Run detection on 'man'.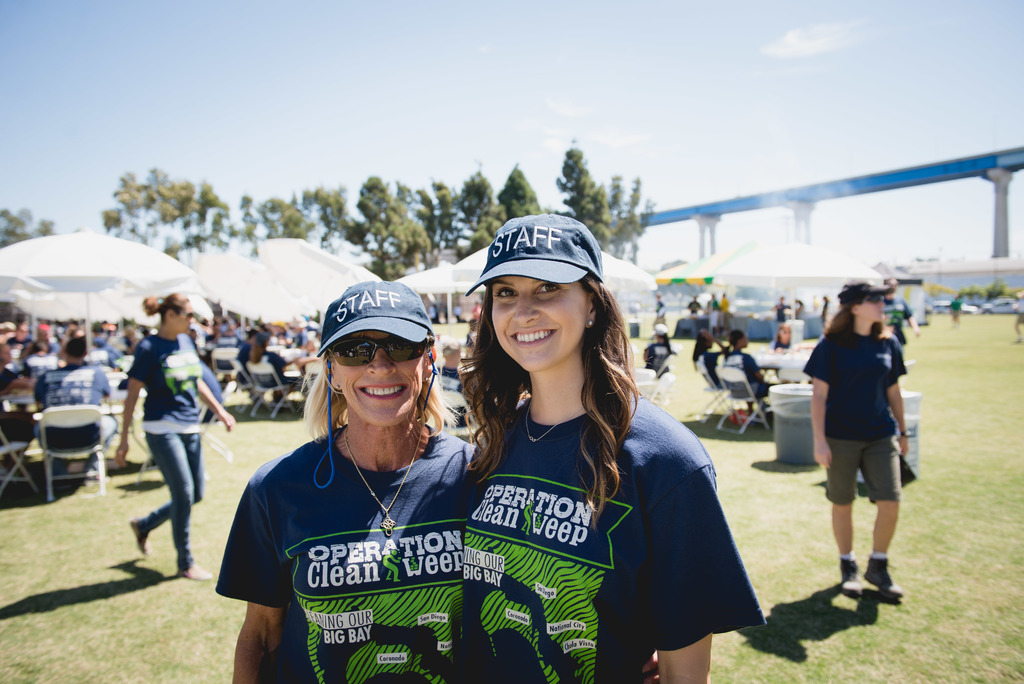
Result: <box>5,323,31,357</box>.
